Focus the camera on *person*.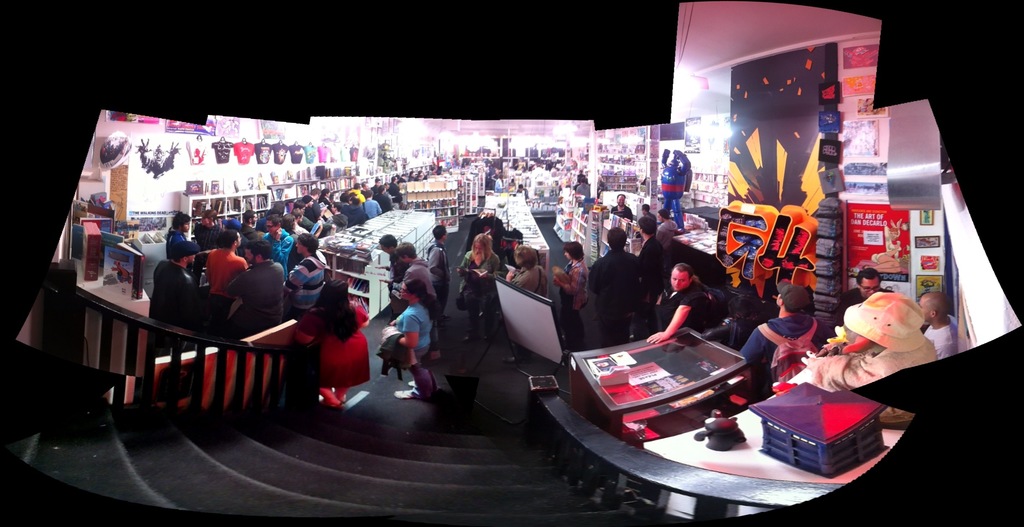
Focus region: <region>630, 202, 659, 241</region>.
